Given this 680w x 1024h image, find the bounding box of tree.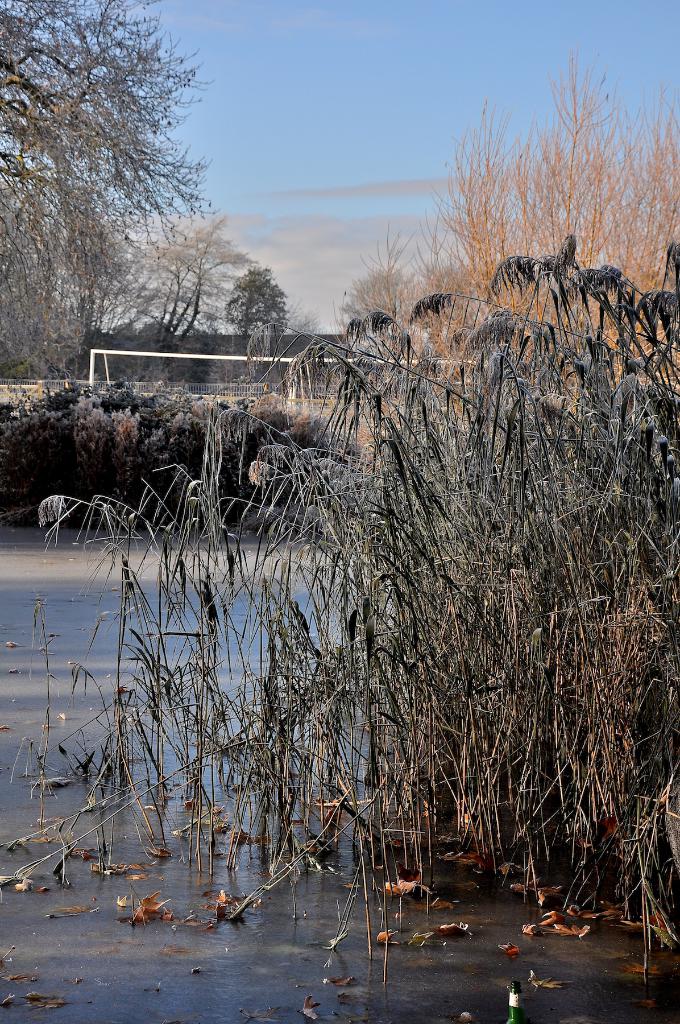
{"left": 235, "top": 264, "right": 290, "bottom": 340}.
